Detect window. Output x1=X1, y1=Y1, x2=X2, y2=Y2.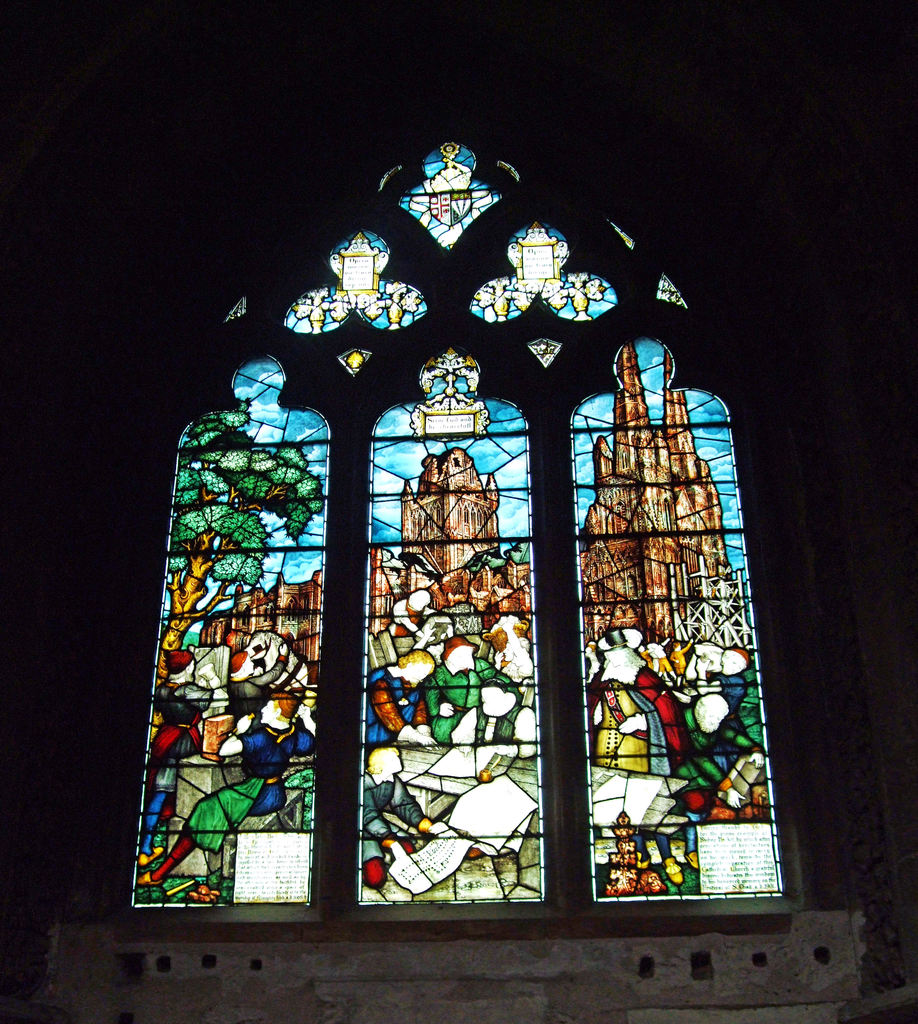
x1=77, y1=123, x2=812, y2=933.
